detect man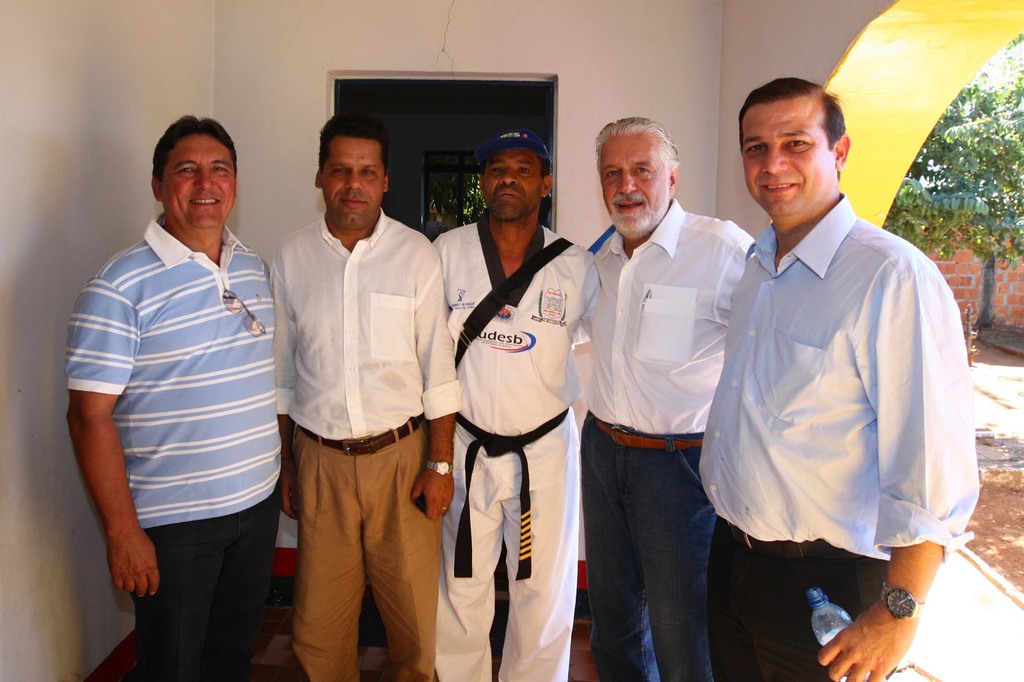
pyautogui.locateOnScreen(567, 116, 762, 681)
